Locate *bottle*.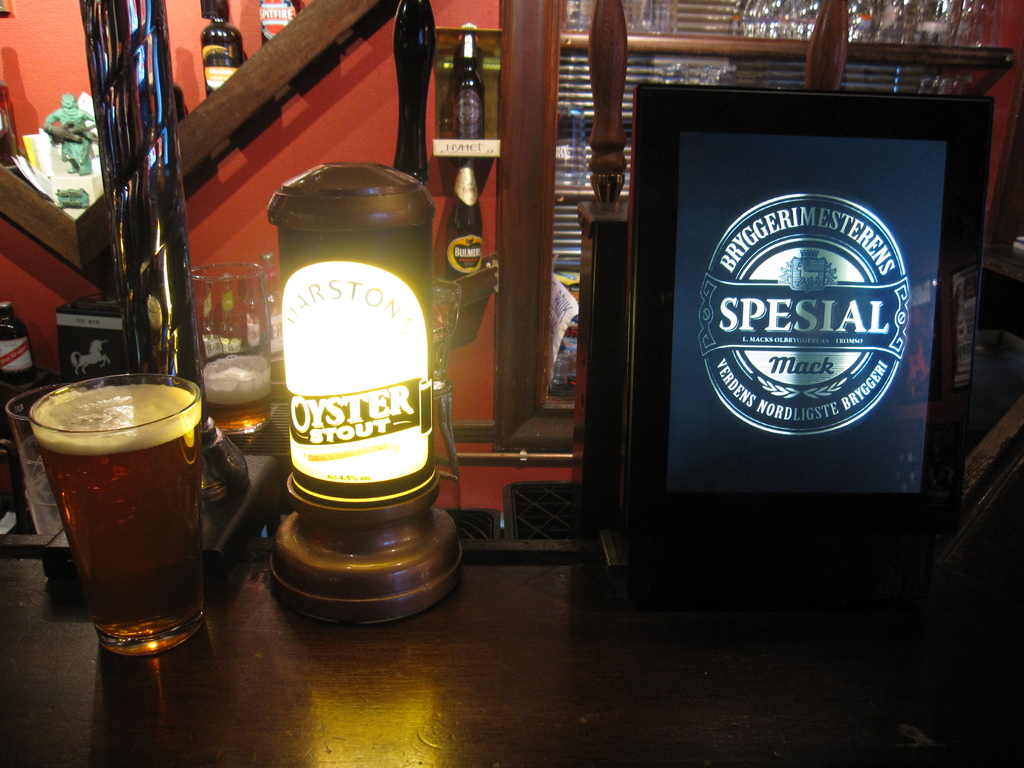
Bounding box: select_region(0, 73, 26, 186).
